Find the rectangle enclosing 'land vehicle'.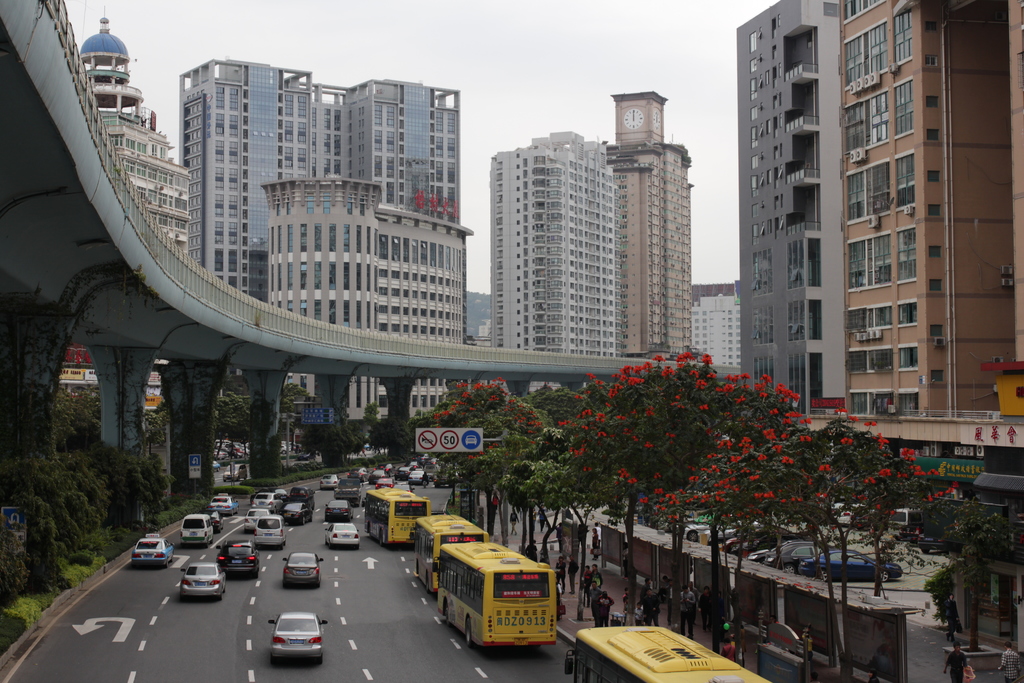
(left=284, top=554, right=318, bottom=583).
